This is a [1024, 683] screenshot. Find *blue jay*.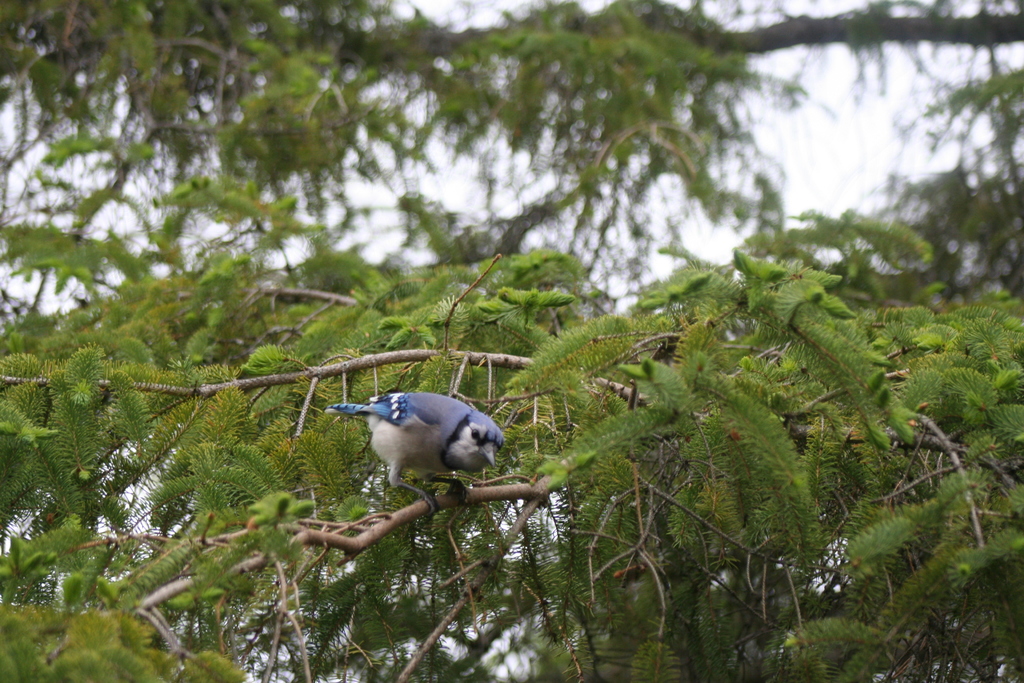
Bounding box: region(324, 391, 507, 519).
